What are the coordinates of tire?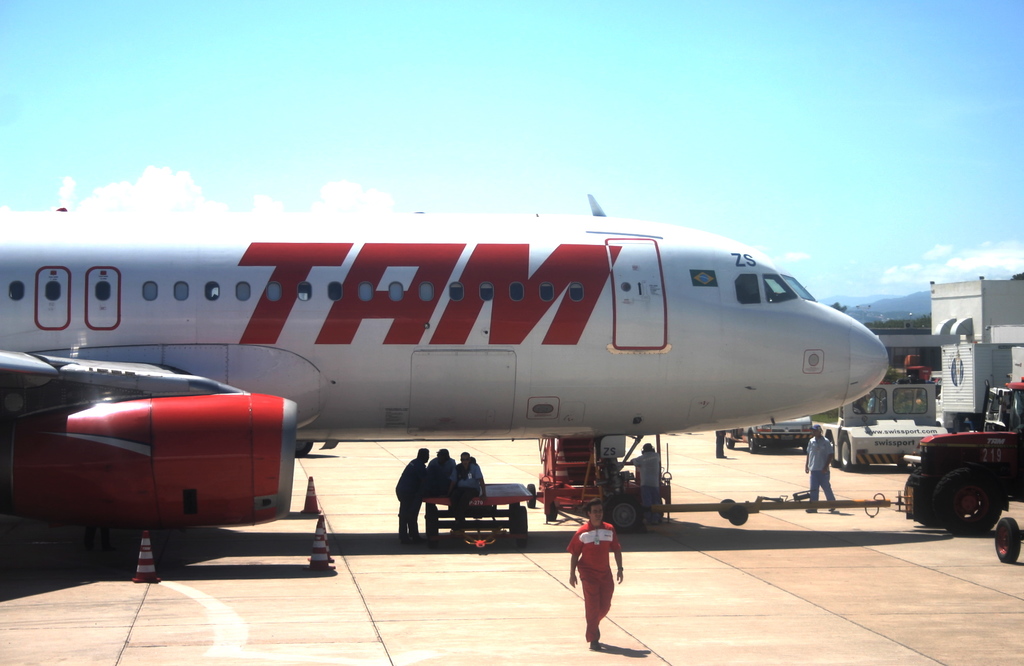
725/440/736/448.
